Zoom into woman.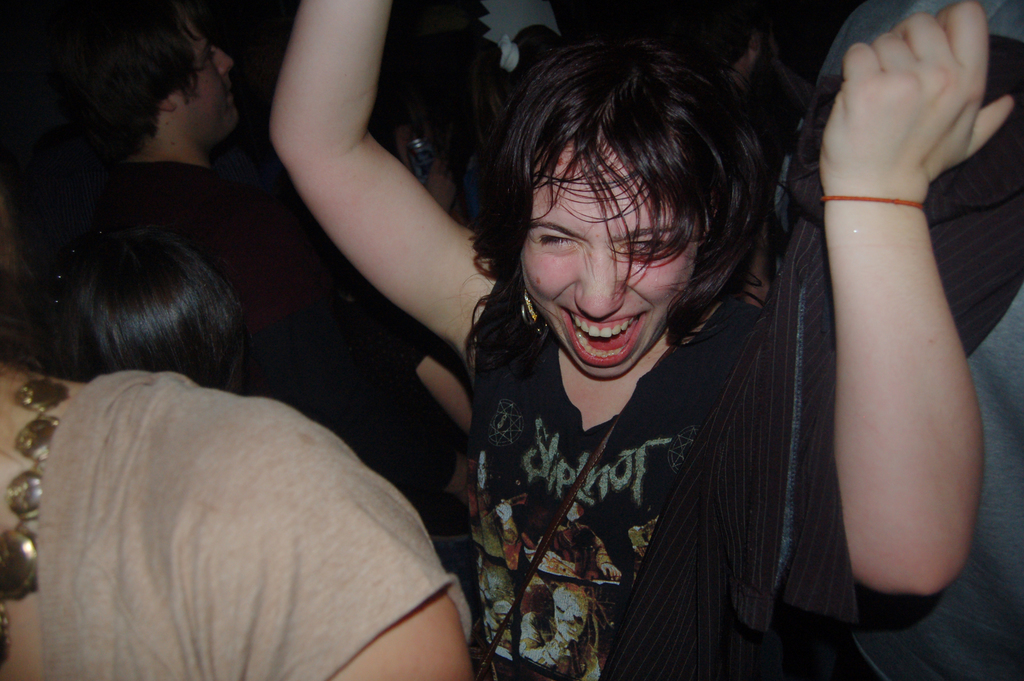
Zoom target: box(0, 181, 473, 680).
